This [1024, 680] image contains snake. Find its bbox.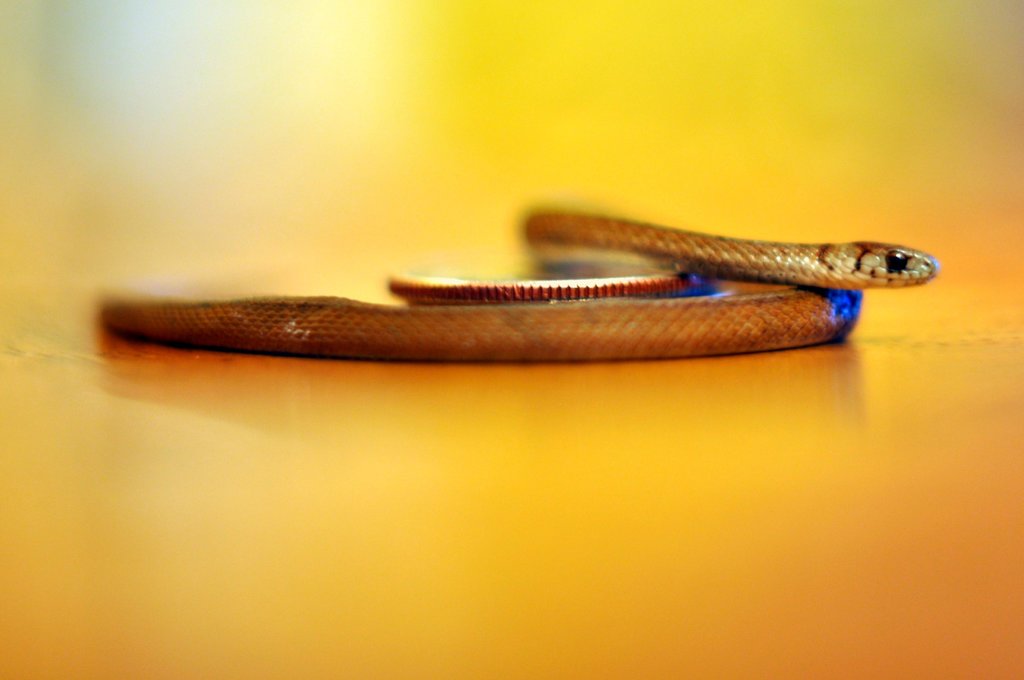
(x1=83, y1=191, x2=930, y2=354).
